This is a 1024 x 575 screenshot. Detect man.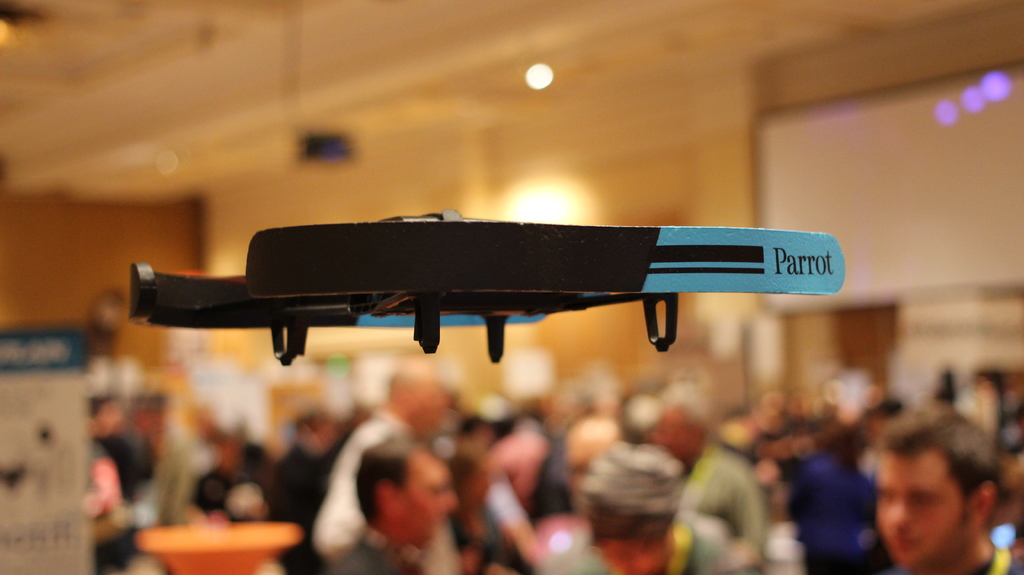
(x1=833, y1=396, x2=1022, y2=574).
